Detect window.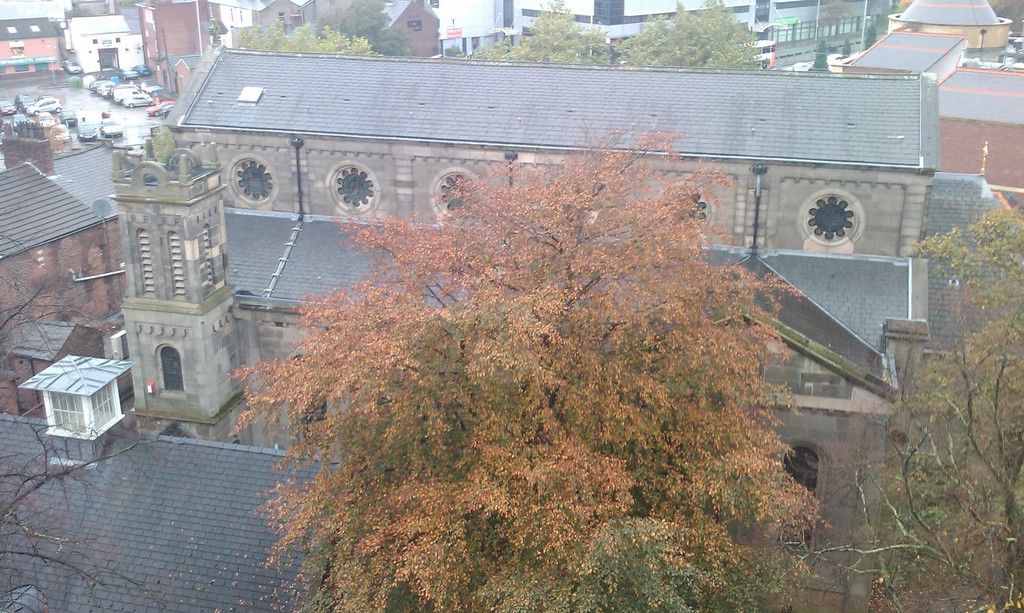
Detected at left=92, top=381, right=119, bottom=426.
